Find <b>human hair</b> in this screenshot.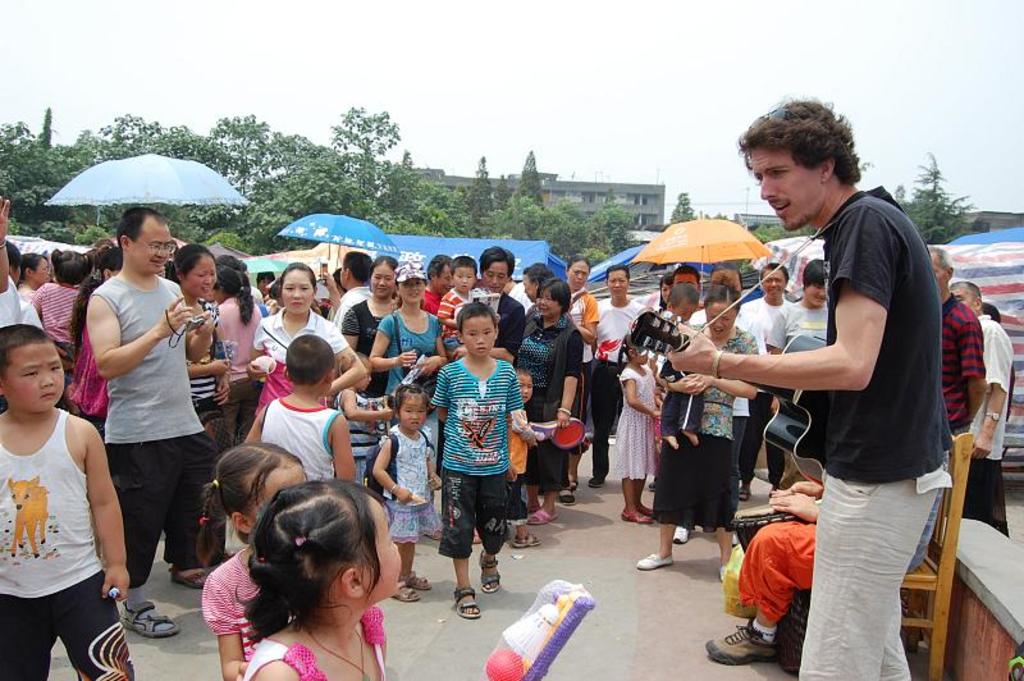
The bounding box for <b>human hair</b> is <region>543, 274, 572, 316</region>.
